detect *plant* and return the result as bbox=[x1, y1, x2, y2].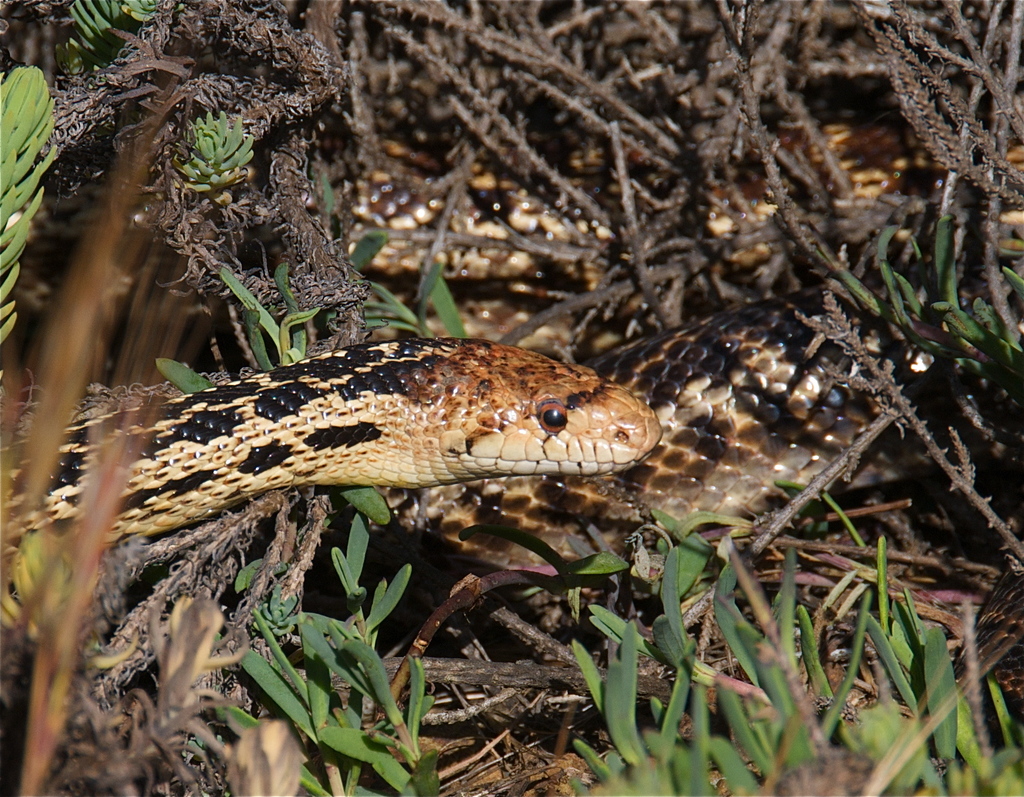
bbox=[829, 225, 1023, 355].
